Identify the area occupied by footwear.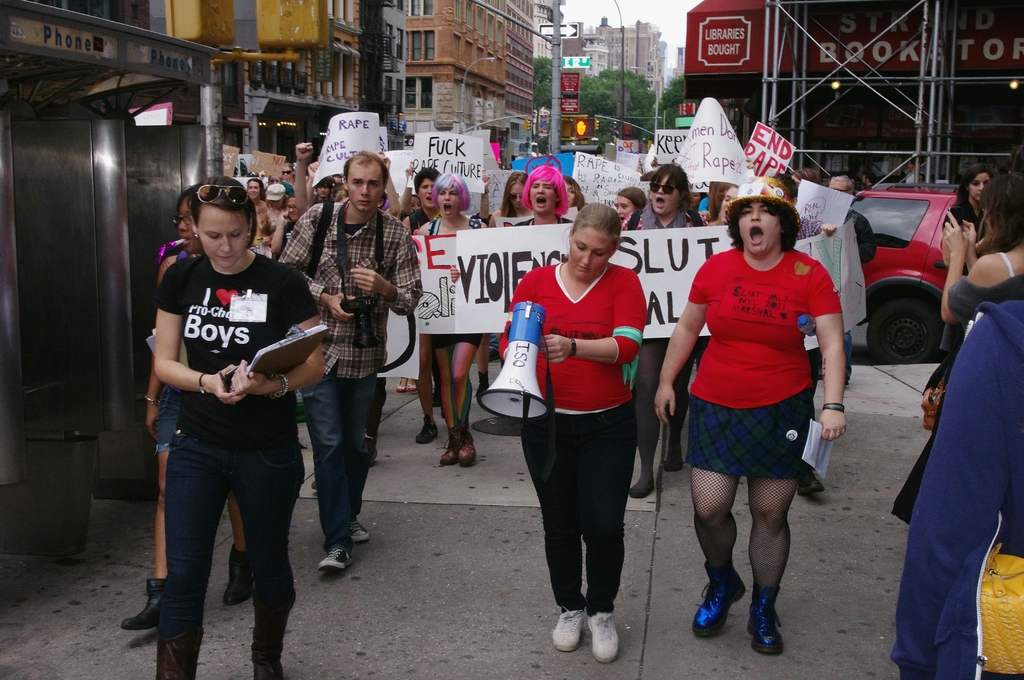
Area: rect(122, 575, 177, 631).
